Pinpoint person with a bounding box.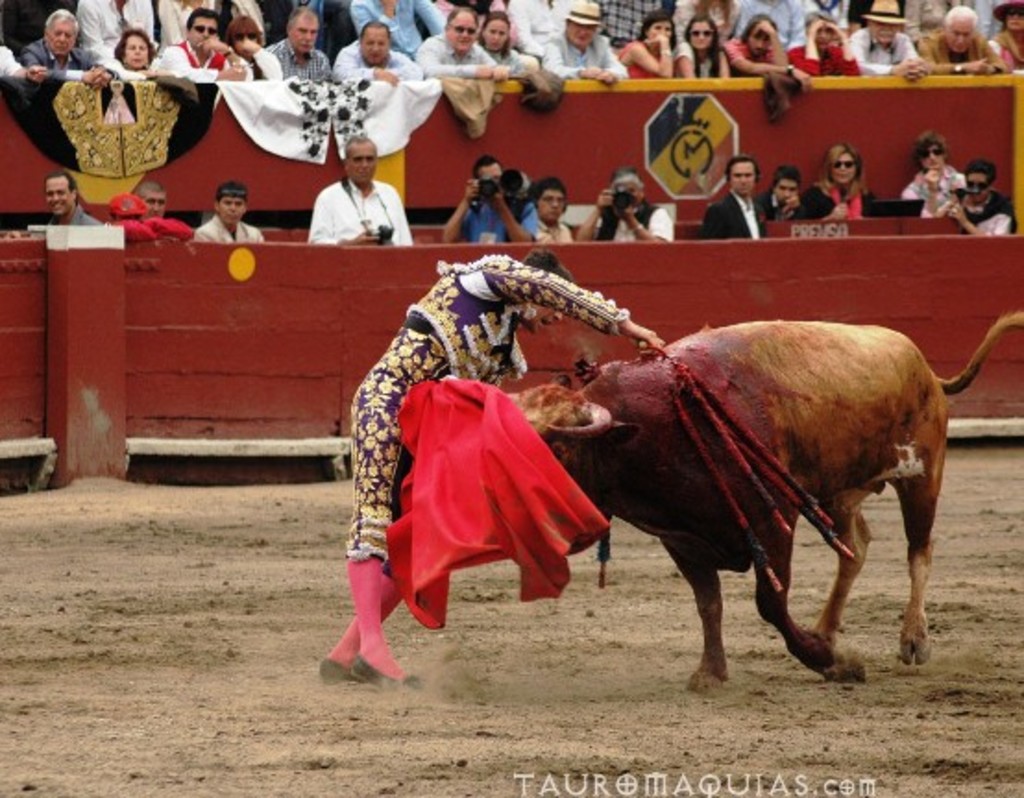
[x1=994, y1=0, x2=1022, y2=70].
